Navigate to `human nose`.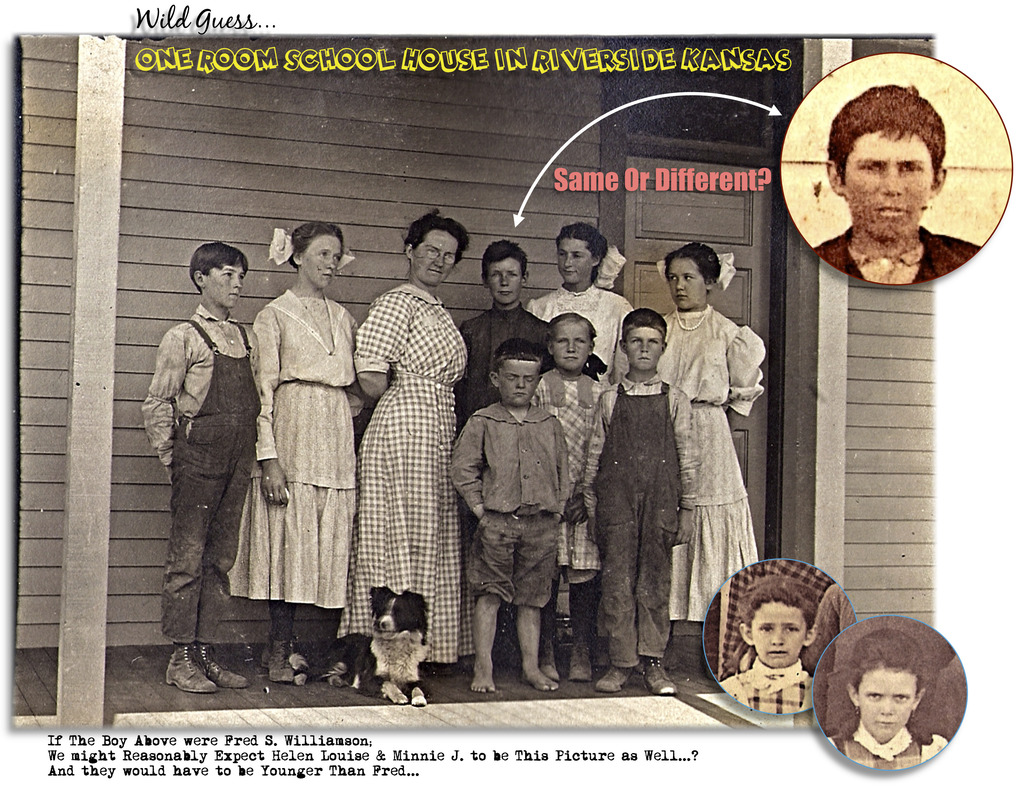
Navigation target: [x1=640, y1=341, x2=650, y2=352].
